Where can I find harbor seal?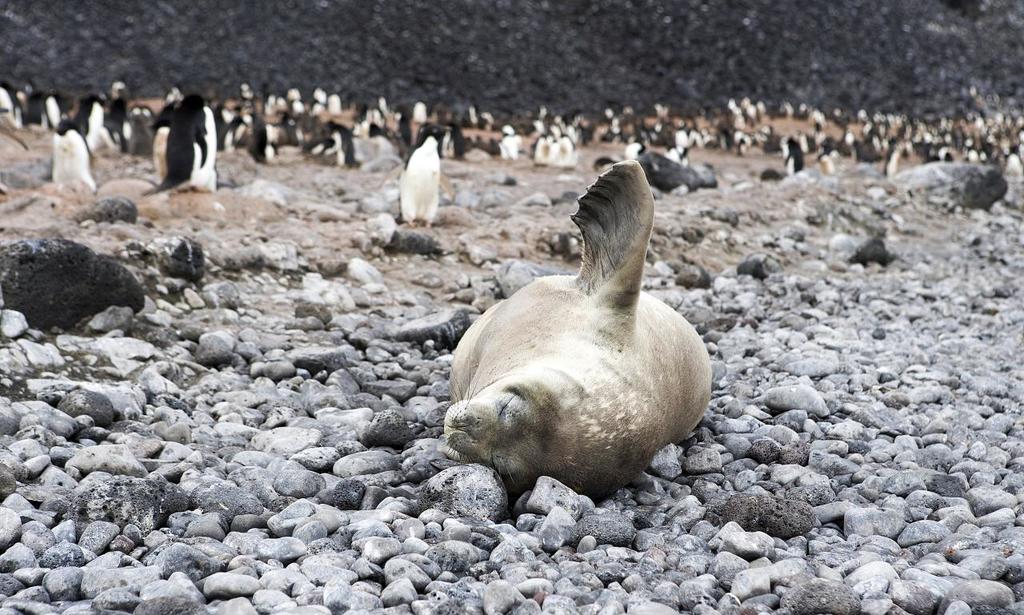
You can find it at left=442, top=181, right=714, bottom=508.
